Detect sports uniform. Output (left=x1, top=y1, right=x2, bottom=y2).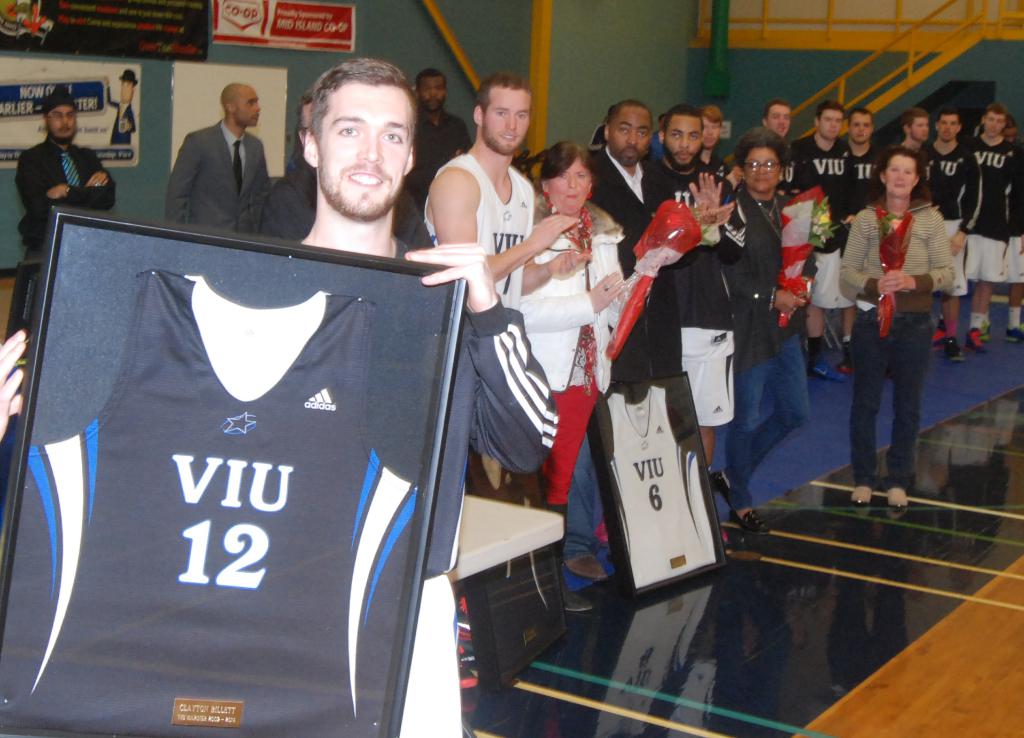
(left=266, top=167, right=316, bottom=245).
